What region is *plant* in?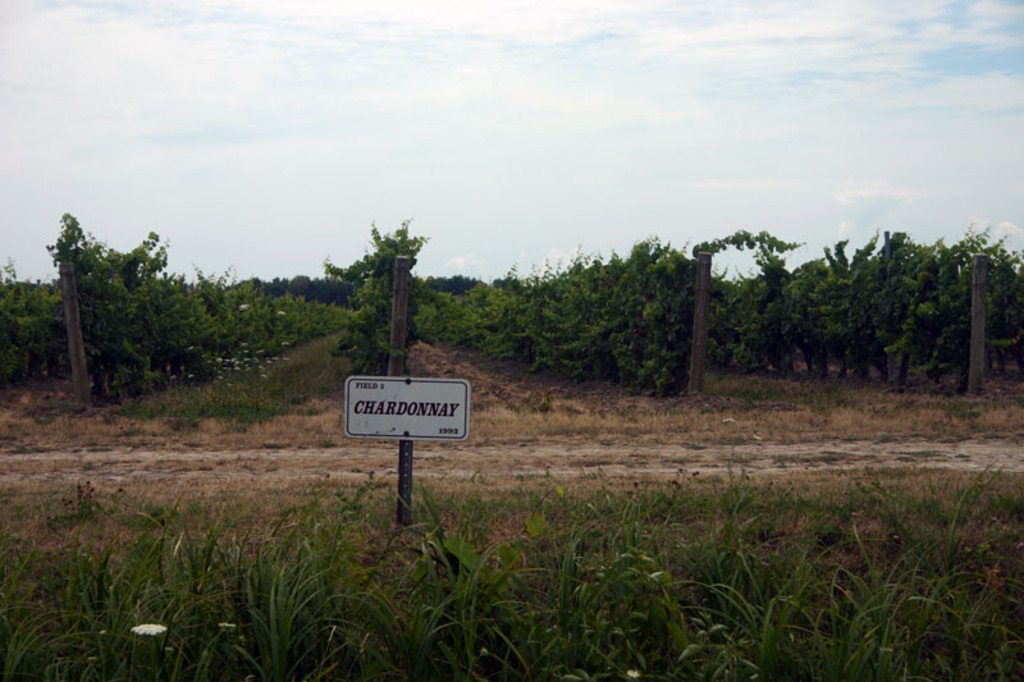
crop(5, 215, 1023, 395).
